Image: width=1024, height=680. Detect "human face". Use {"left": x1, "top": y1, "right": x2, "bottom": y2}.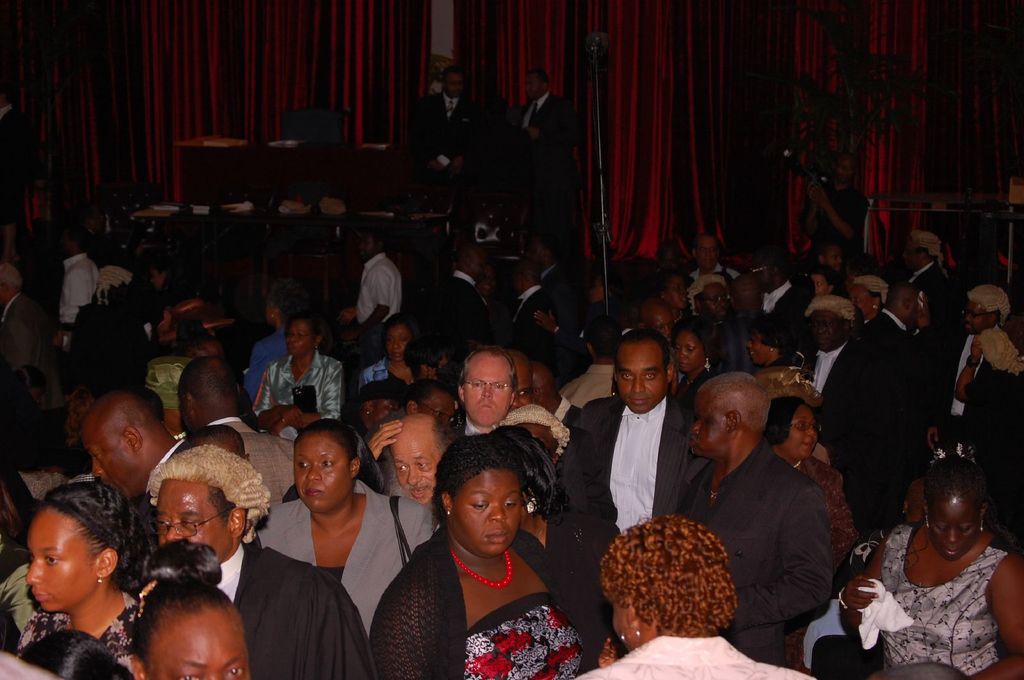
{"left": 648, "top": 306, "right": 677, "bottom": 342}.
